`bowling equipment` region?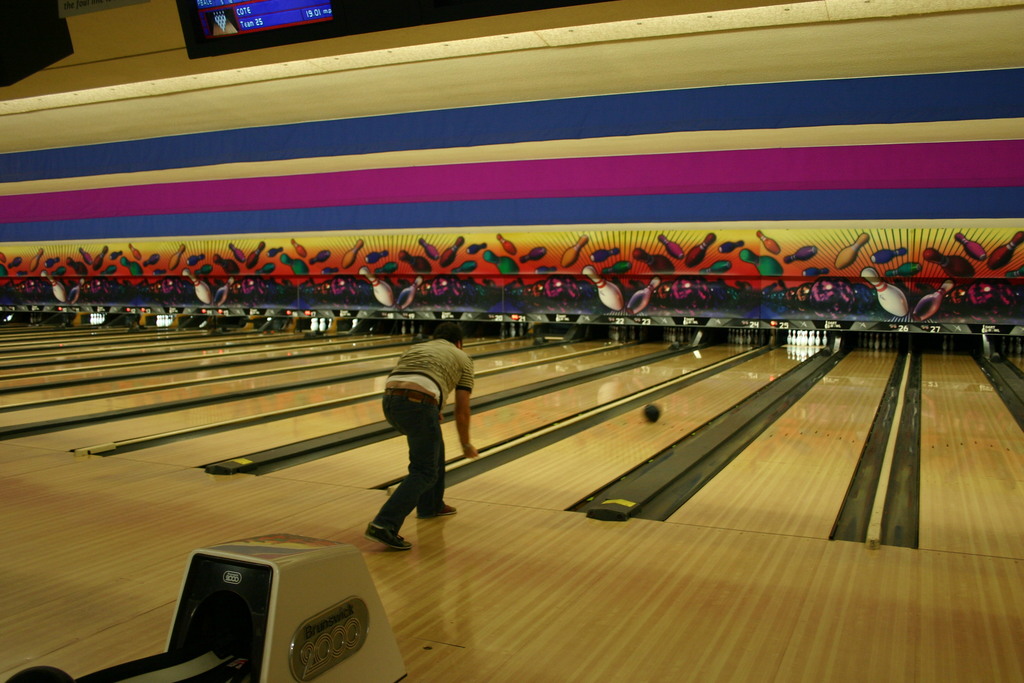
l=111, t=247, r=125, b=260
